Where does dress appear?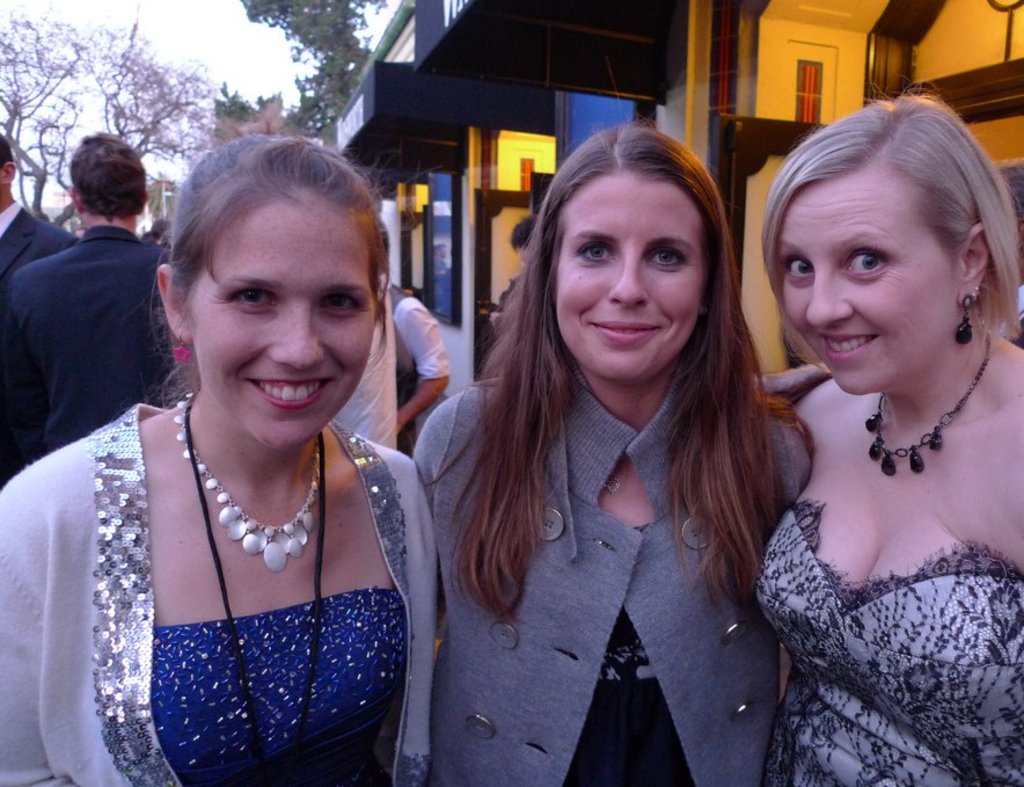
Appears at bbox=(148, 583, 410, 786).
